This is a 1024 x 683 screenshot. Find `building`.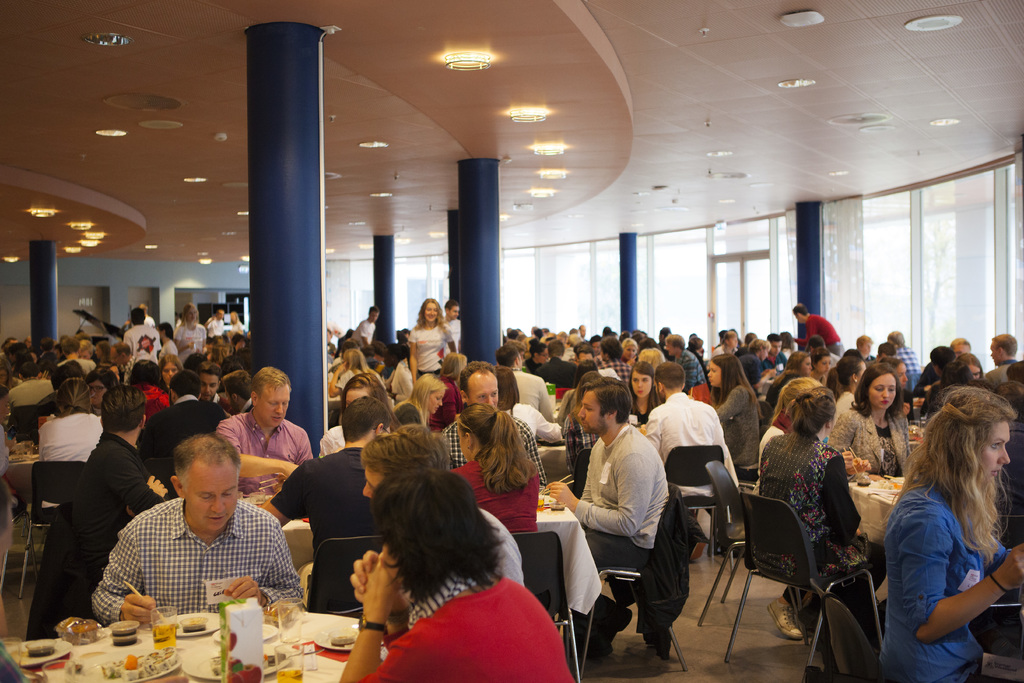
Bounding box: (left=0, top=3, right=1023, bottom=682).
